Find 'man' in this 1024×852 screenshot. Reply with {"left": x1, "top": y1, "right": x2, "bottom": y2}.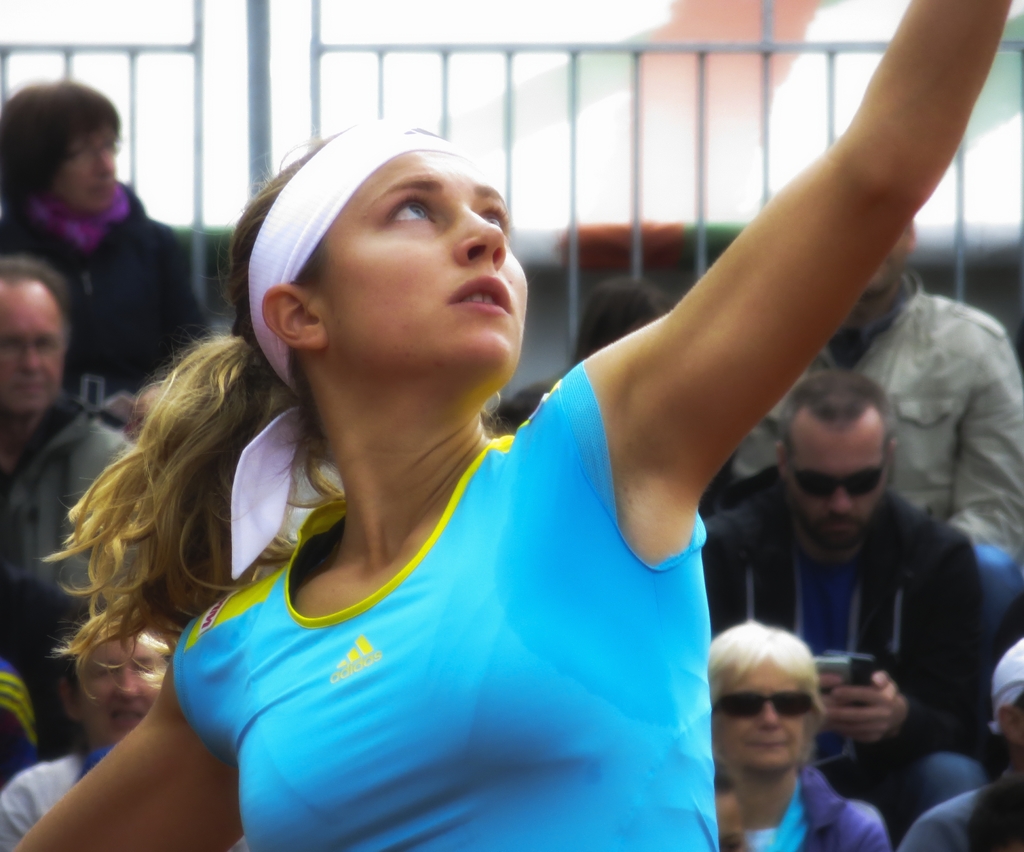
{"left": 0, "top": 266, "right": 177, "bottom": 655}.
